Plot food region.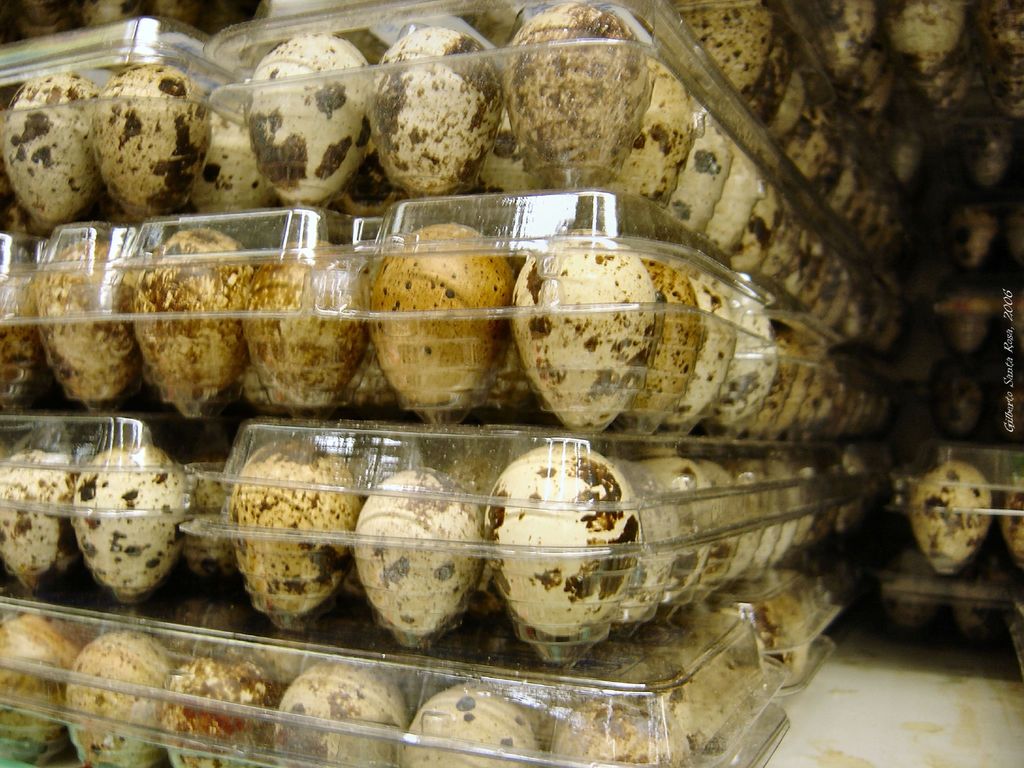
Plotted at (726,460,771,582).
